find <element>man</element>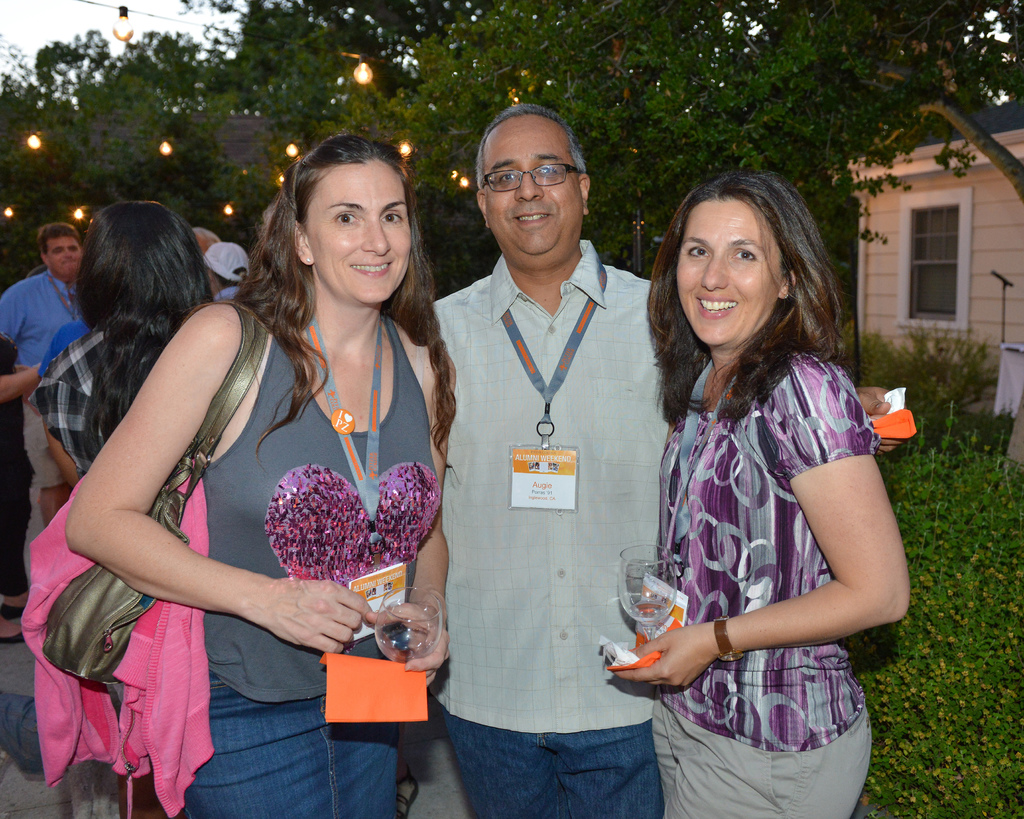
<box>202,237,241,299</box>
